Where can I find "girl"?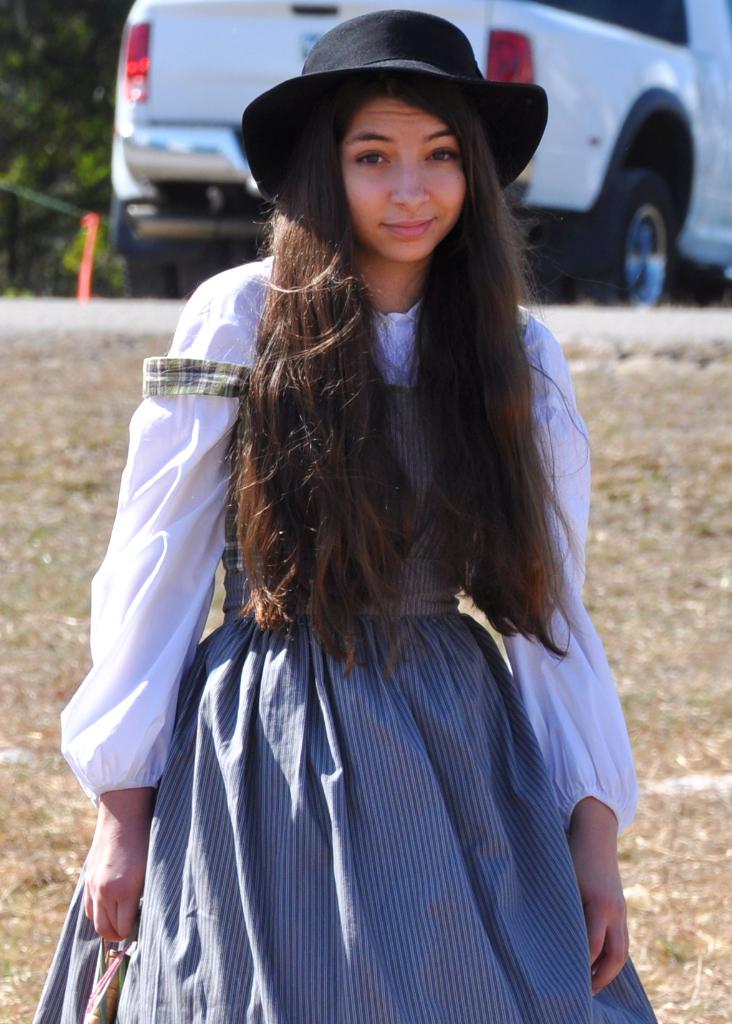
You can find it at {"x1": 31, "y1": 12, "x2": 654, "y2": 1023}.
